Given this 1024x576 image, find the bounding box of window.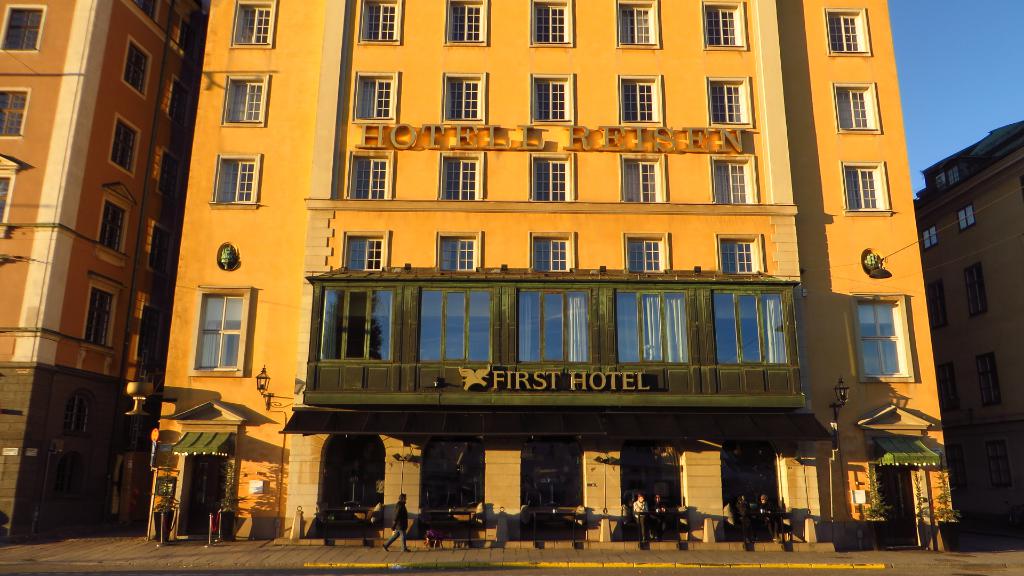
(851,297,915,385).
